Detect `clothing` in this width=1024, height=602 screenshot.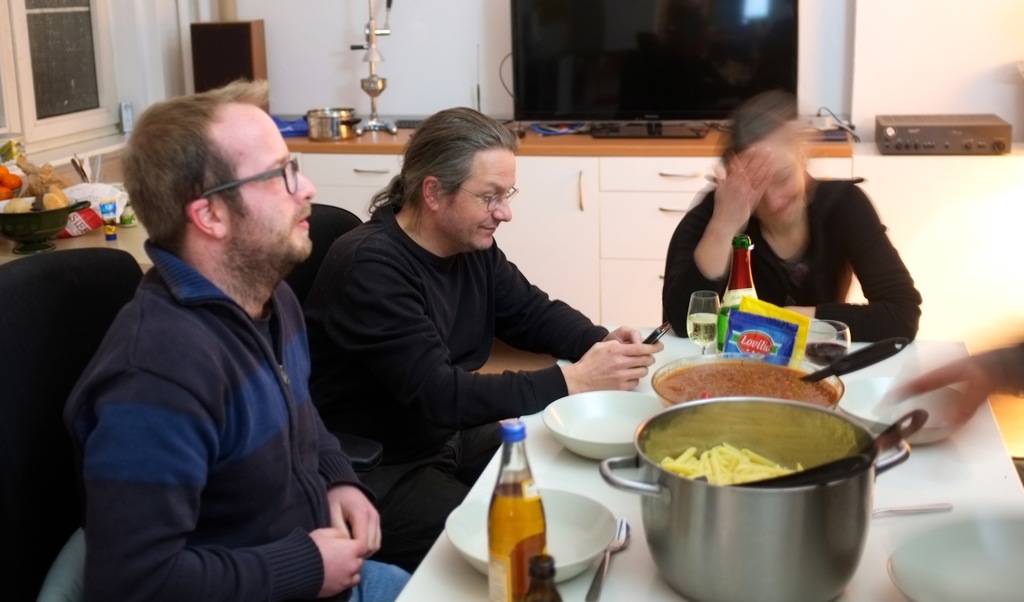
Detection: x1=45 y1=238 x2=381 y2=594.
